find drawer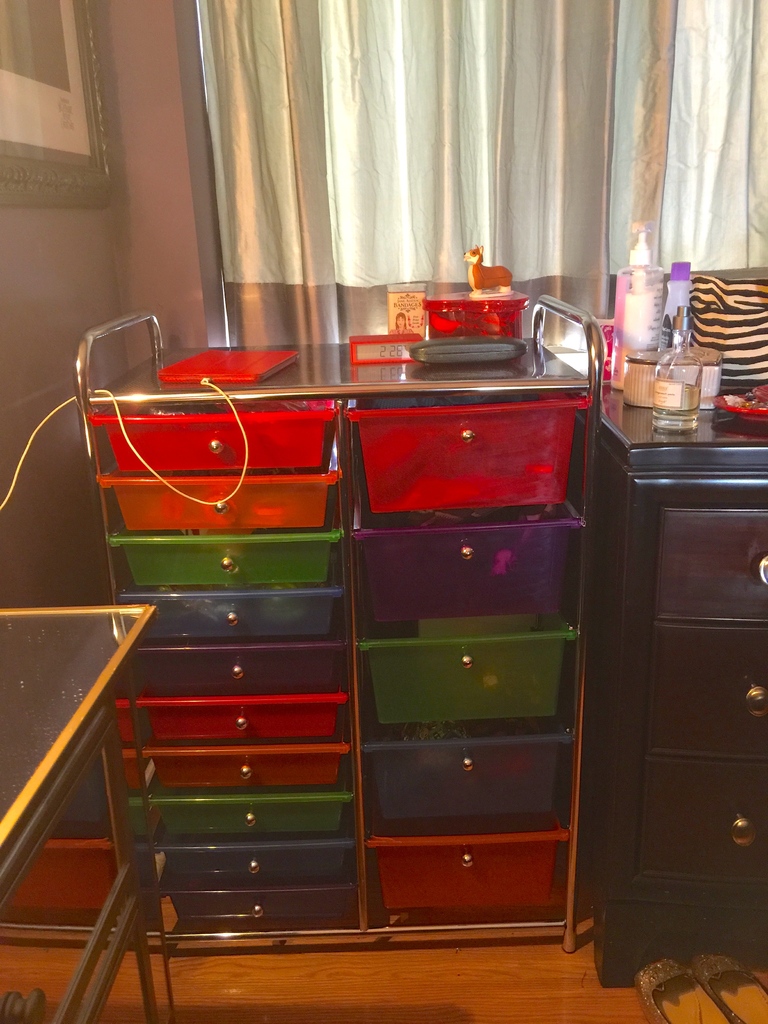
[115, 586, 349, 641]
